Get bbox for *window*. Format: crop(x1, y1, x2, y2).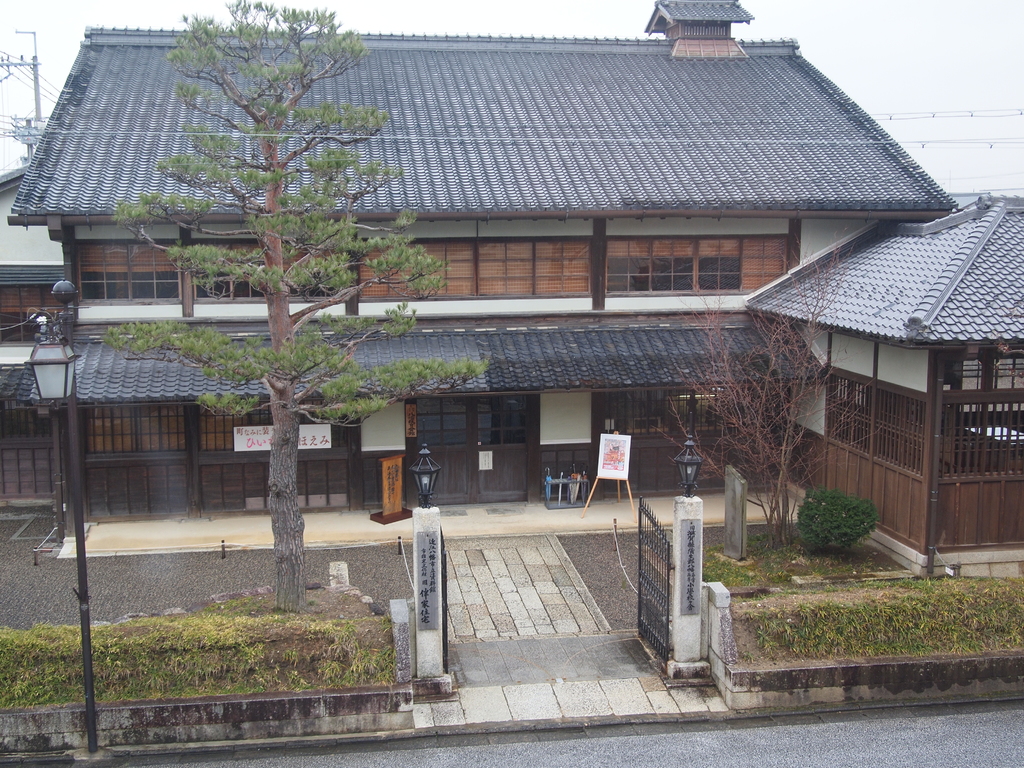
crop(74, 269, 179, 301).
